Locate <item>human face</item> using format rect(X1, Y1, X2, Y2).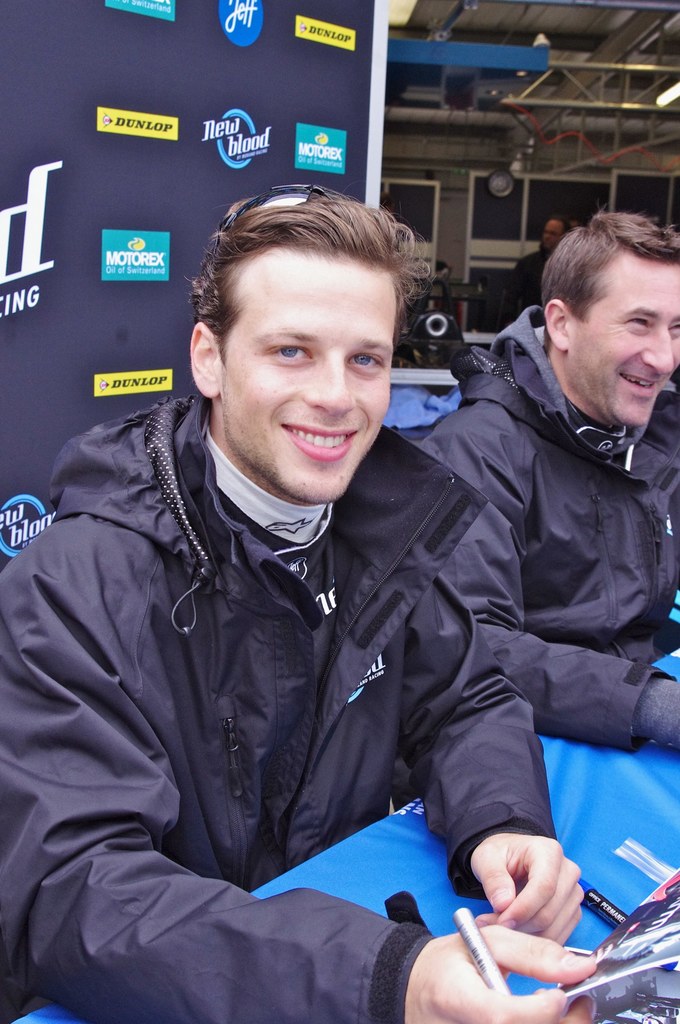
rect(218, 250, 398, 501).
